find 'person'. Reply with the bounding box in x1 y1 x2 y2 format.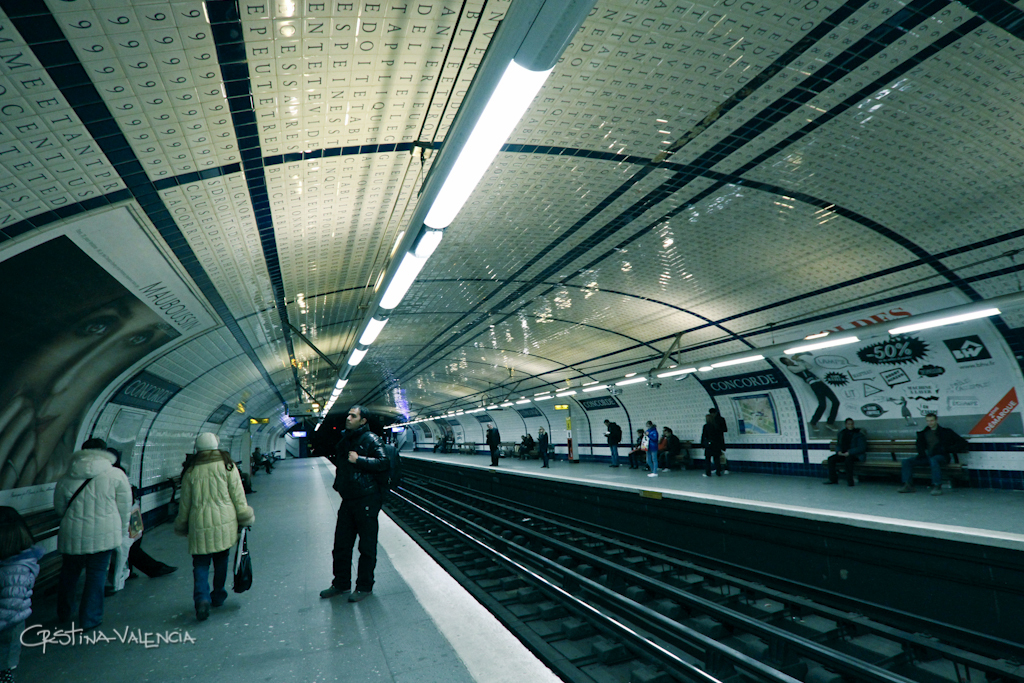
526 431 535 453.
